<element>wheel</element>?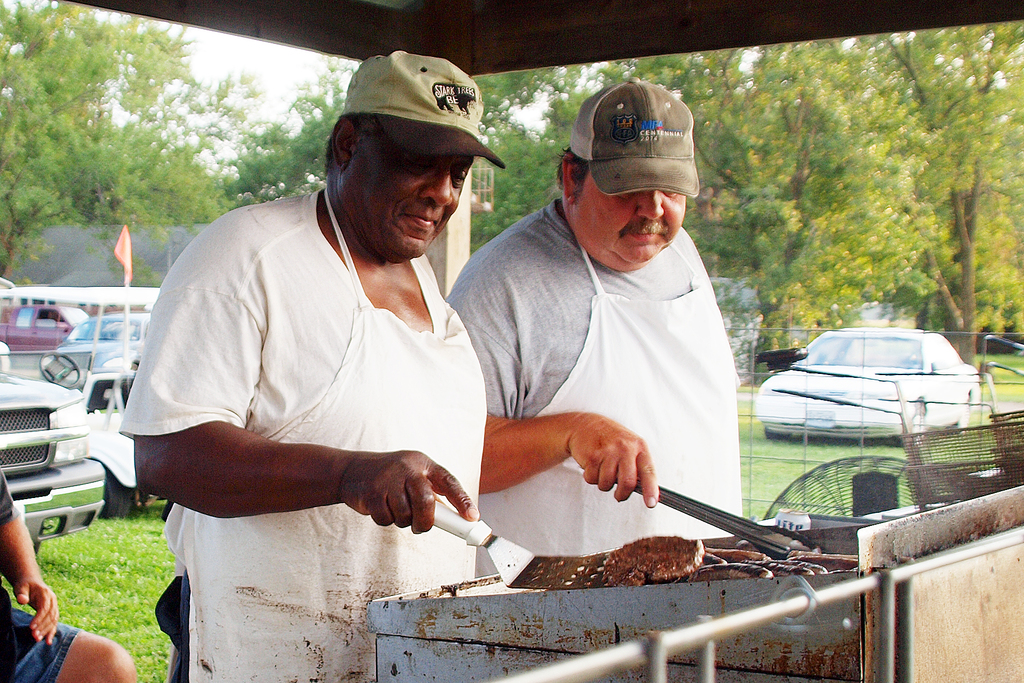
893/401/924/442
